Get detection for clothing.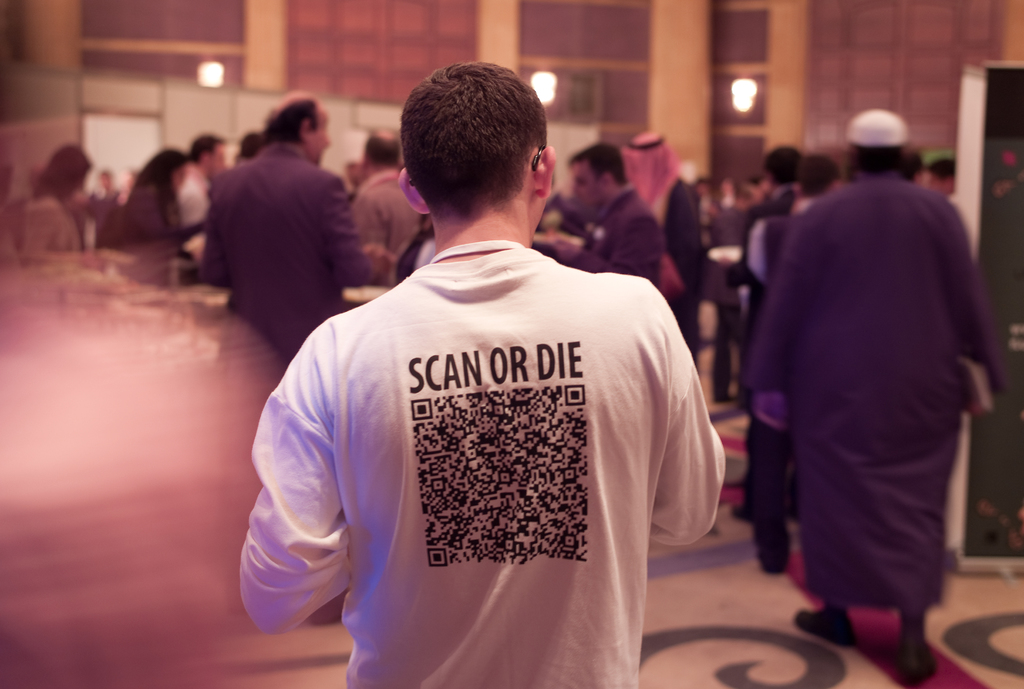
Detection: 259 237 714 660.
